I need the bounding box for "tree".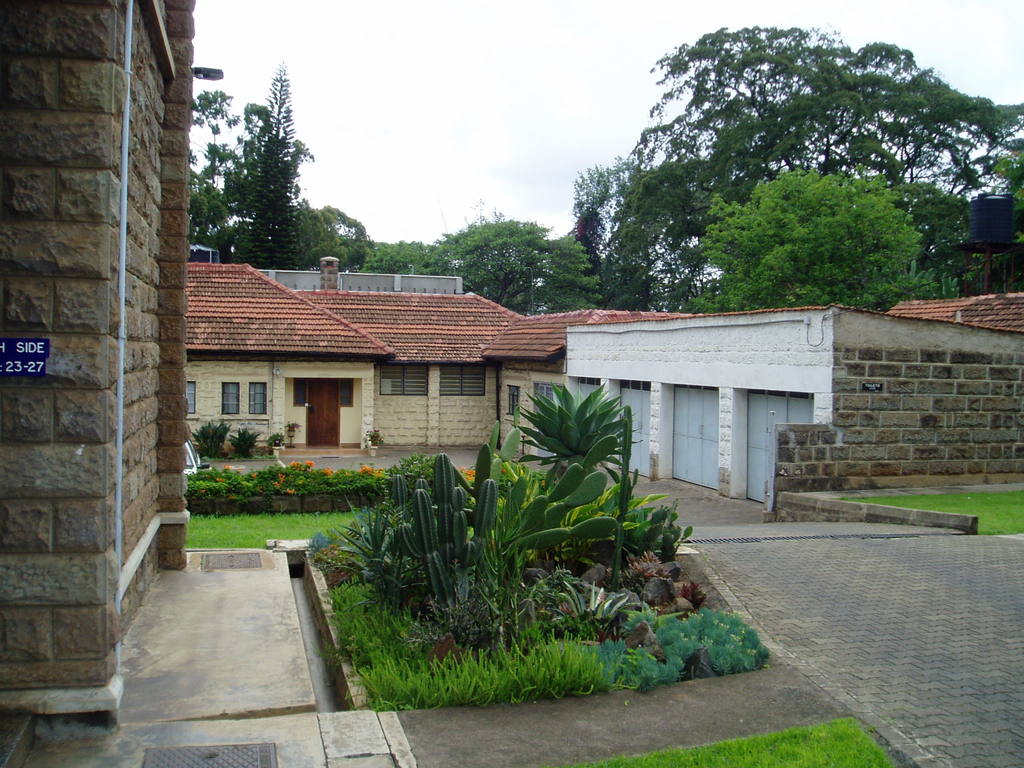
Here it is: <box>612,21,1023,305</box>.
